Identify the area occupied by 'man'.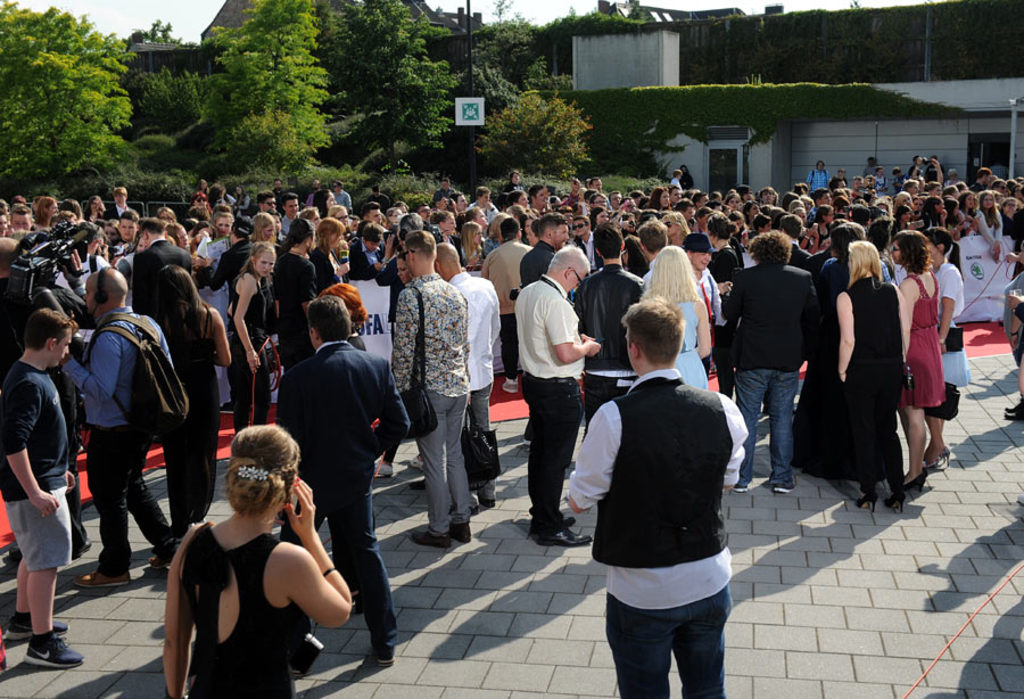
Area: [left=8, top=205, right=31, bottom=228].
